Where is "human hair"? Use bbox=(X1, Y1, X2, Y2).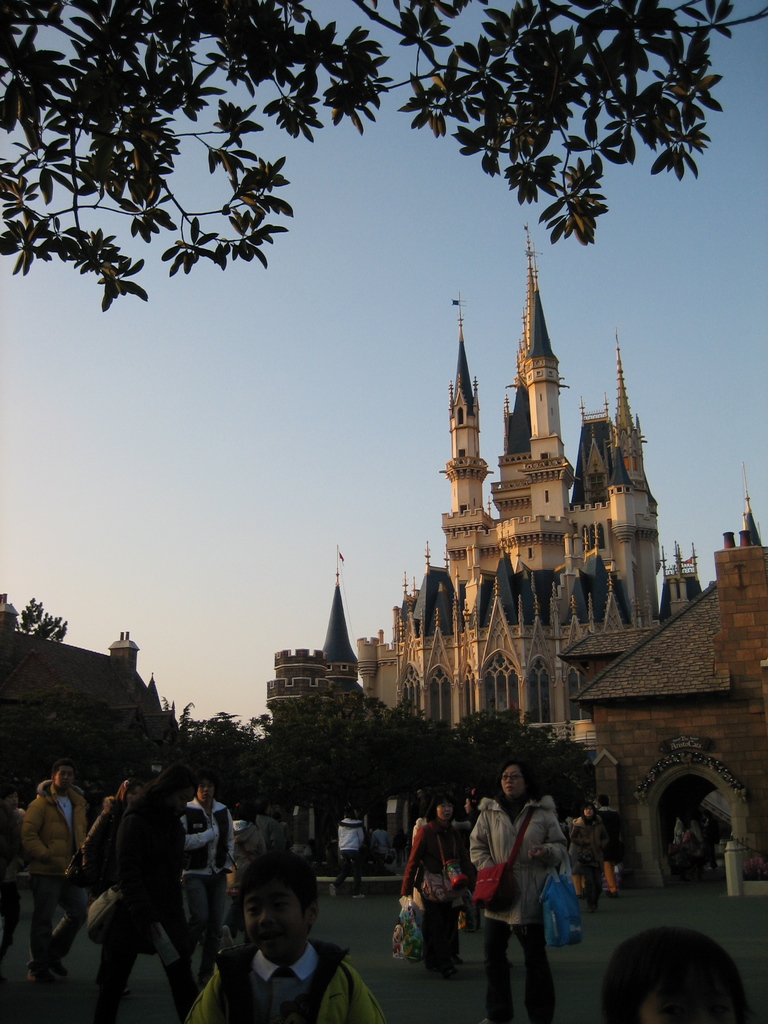
bbox=(625, 927, 758, 1023).
